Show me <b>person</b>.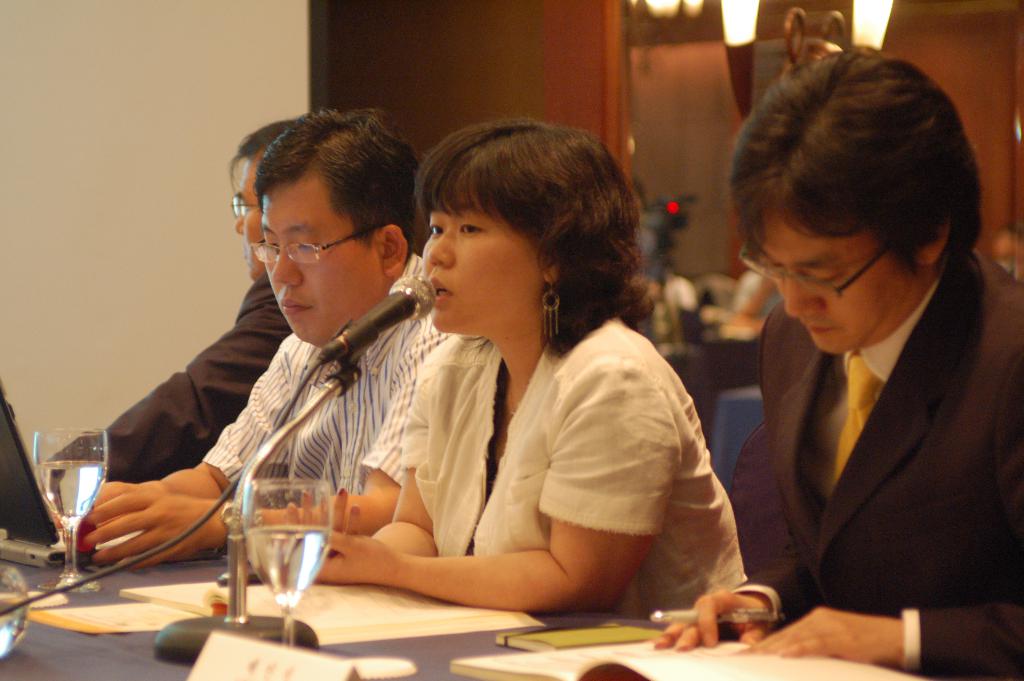
<b>person</b> is here: (x1=708, y1=24, x2=1018, y2=657).
